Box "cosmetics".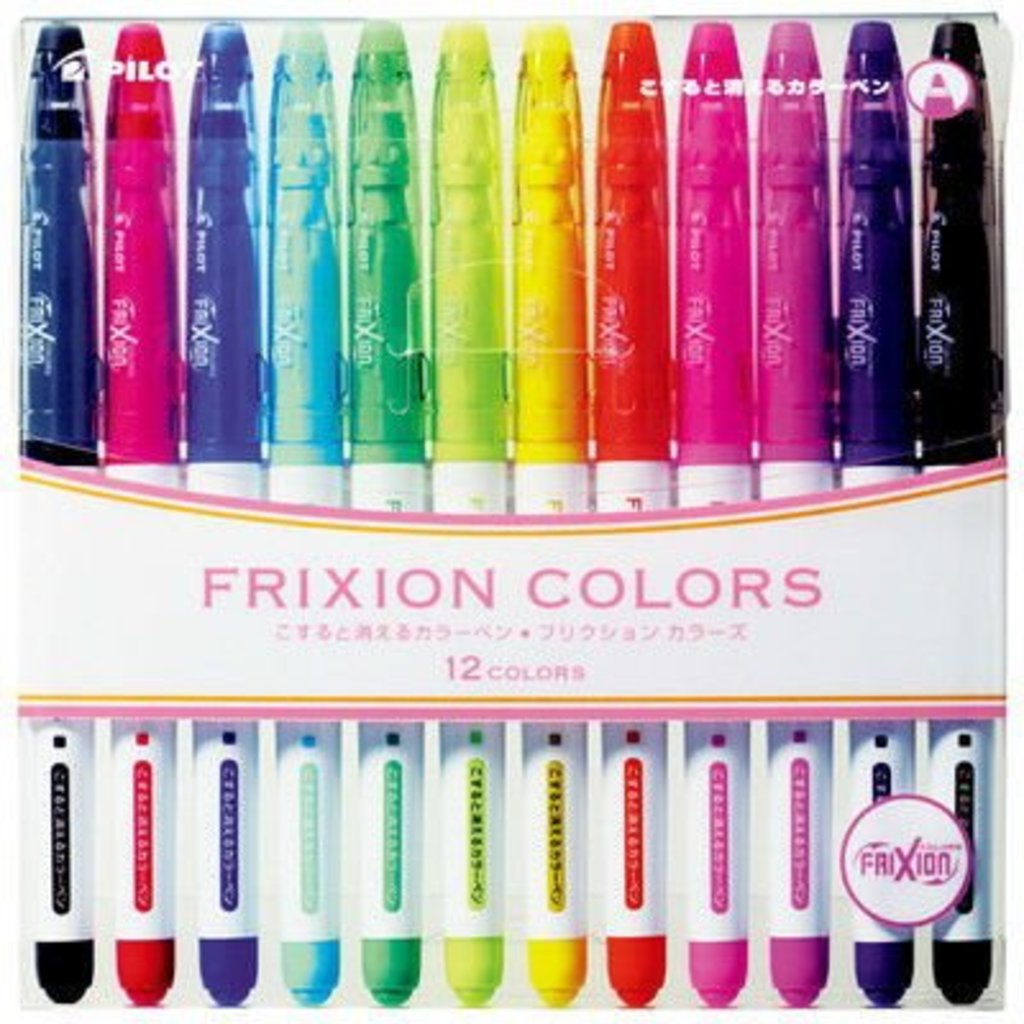
detection(259, 20, 353, 1014).
